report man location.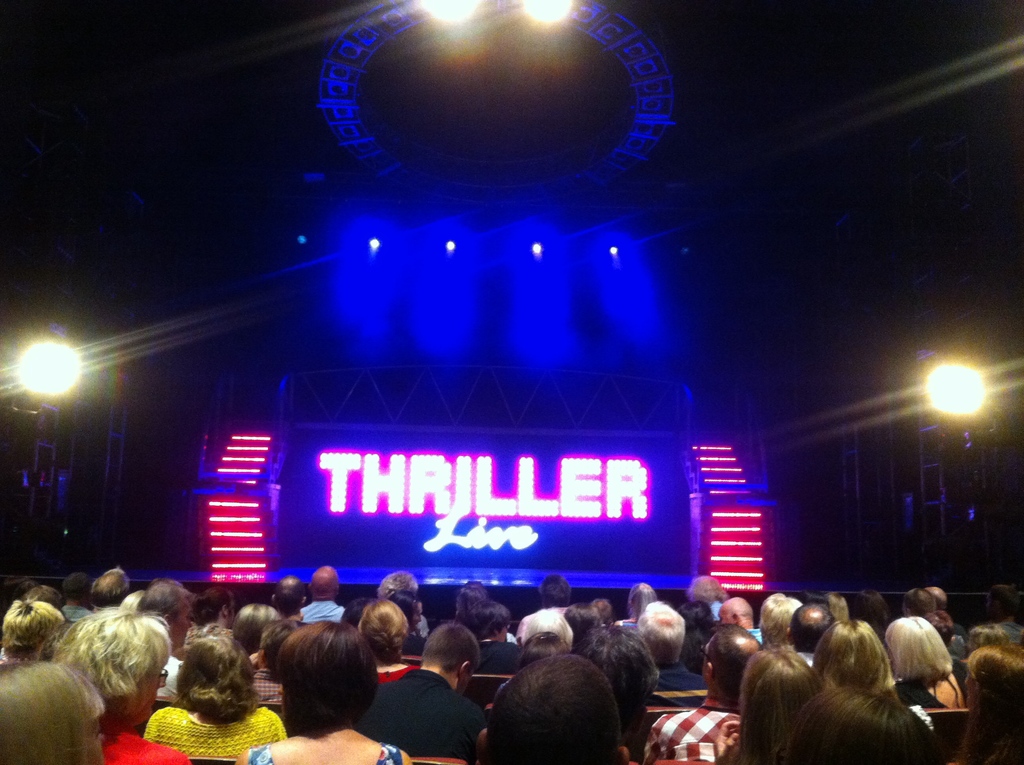
Report: [138, 585, 193, 700].
